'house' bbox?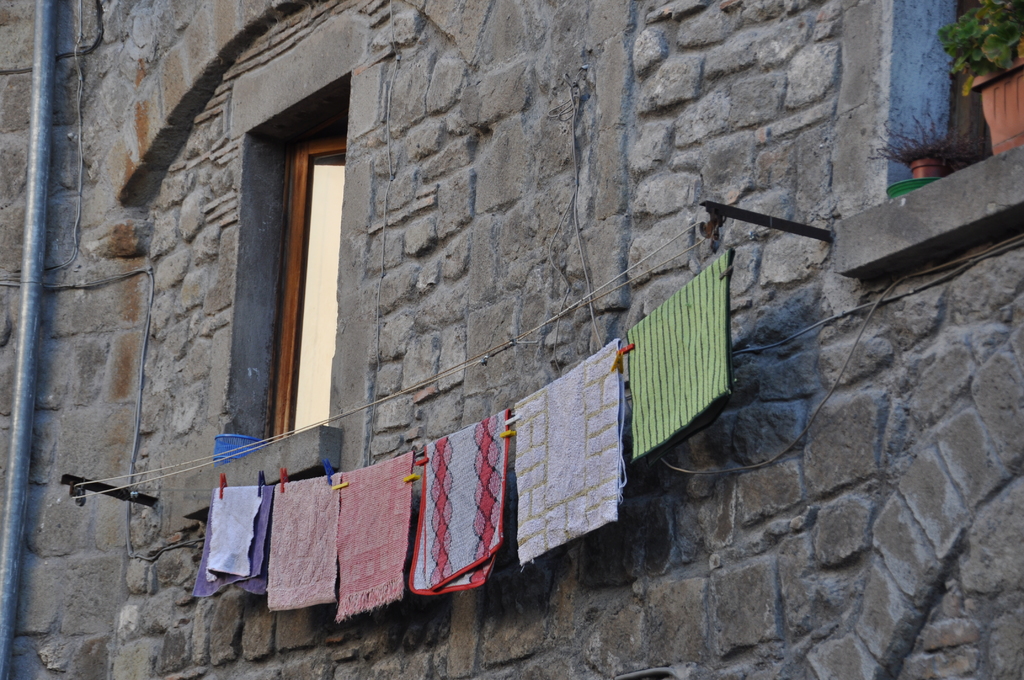
{"left": 10, "top": 0, "right": 915, "bottom": 635}
